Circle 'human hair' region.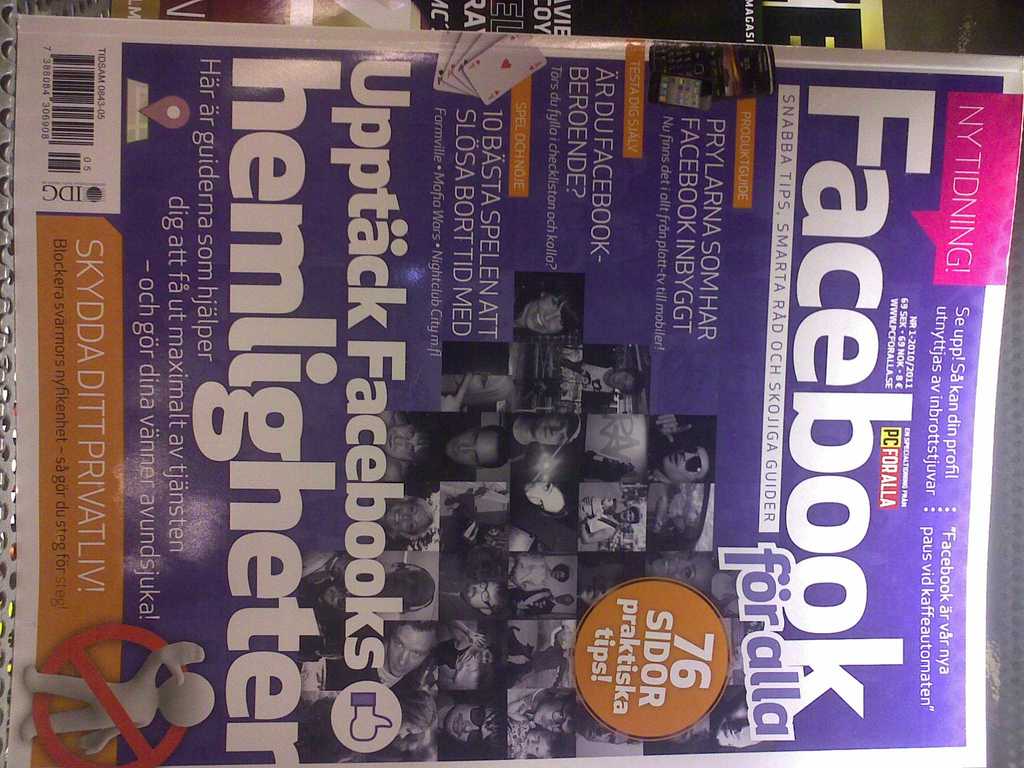
Region: box(484, 643, 501, 666).
